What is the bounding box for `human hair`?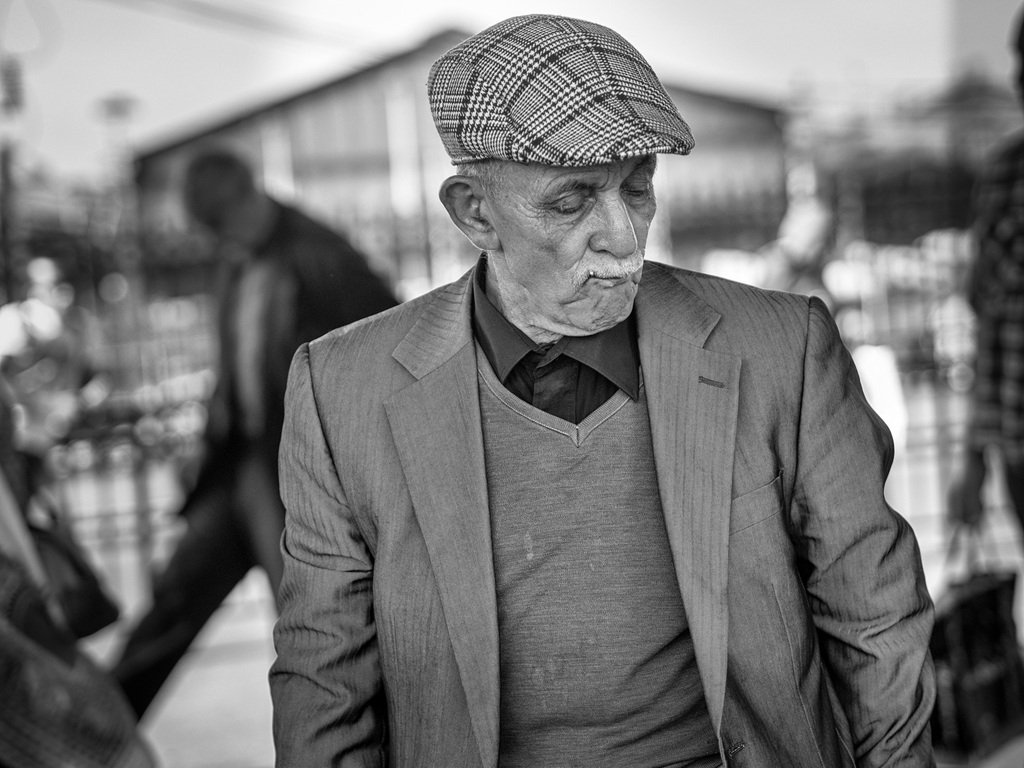
452/154/509/194.
